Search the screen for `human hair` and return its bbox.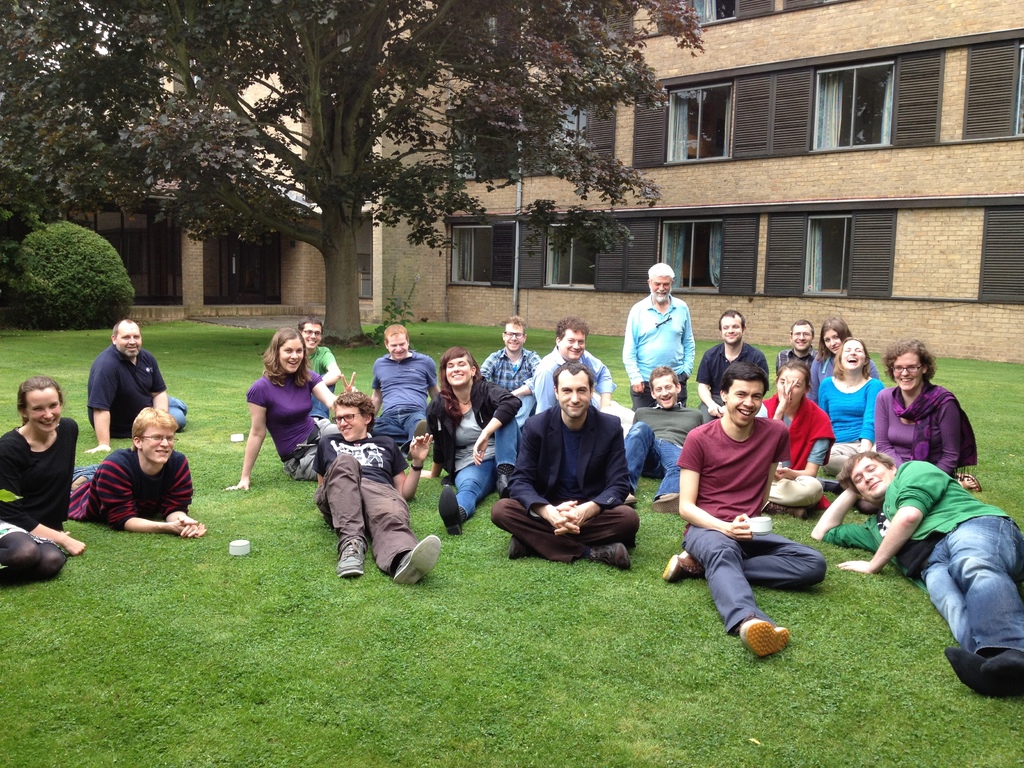
Found: x1=837, y1=447, x2=893, y2=497.
